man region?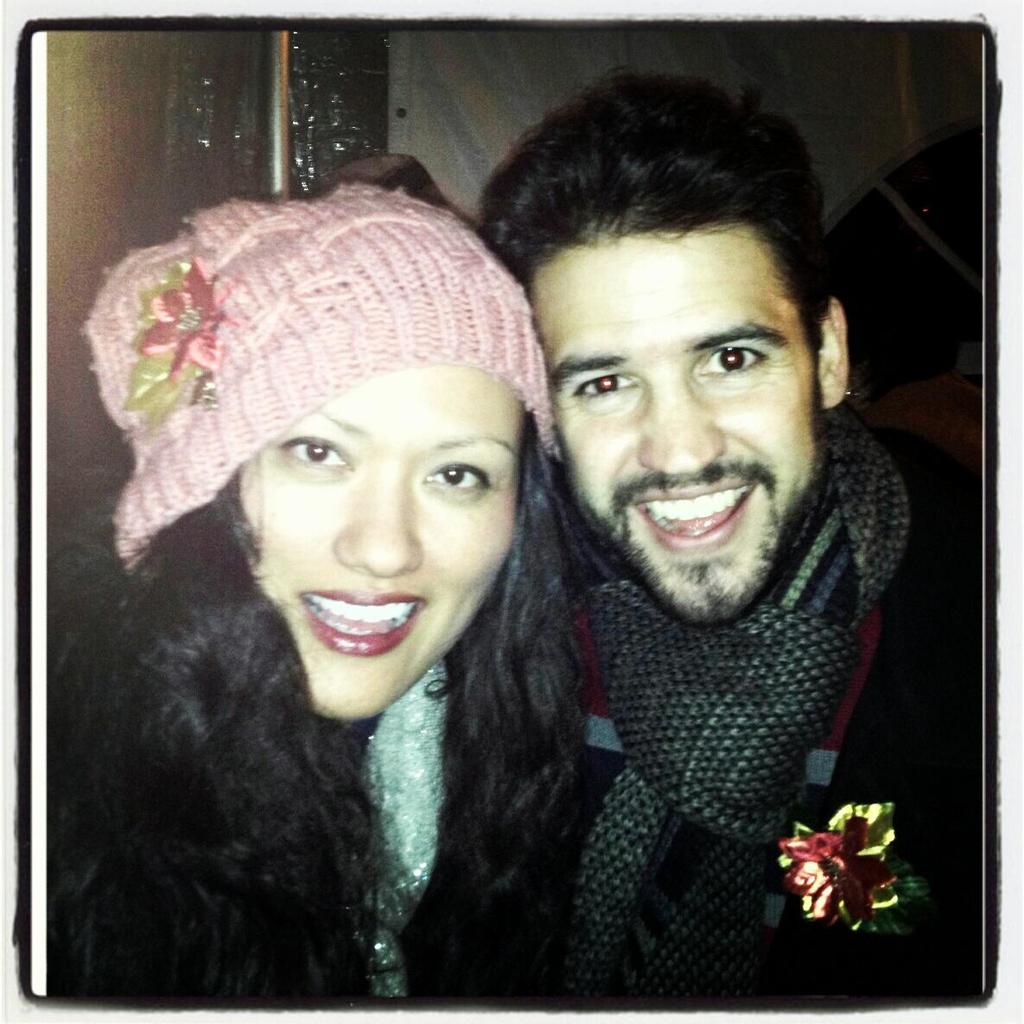
rect(447, 118, 944, 988)
